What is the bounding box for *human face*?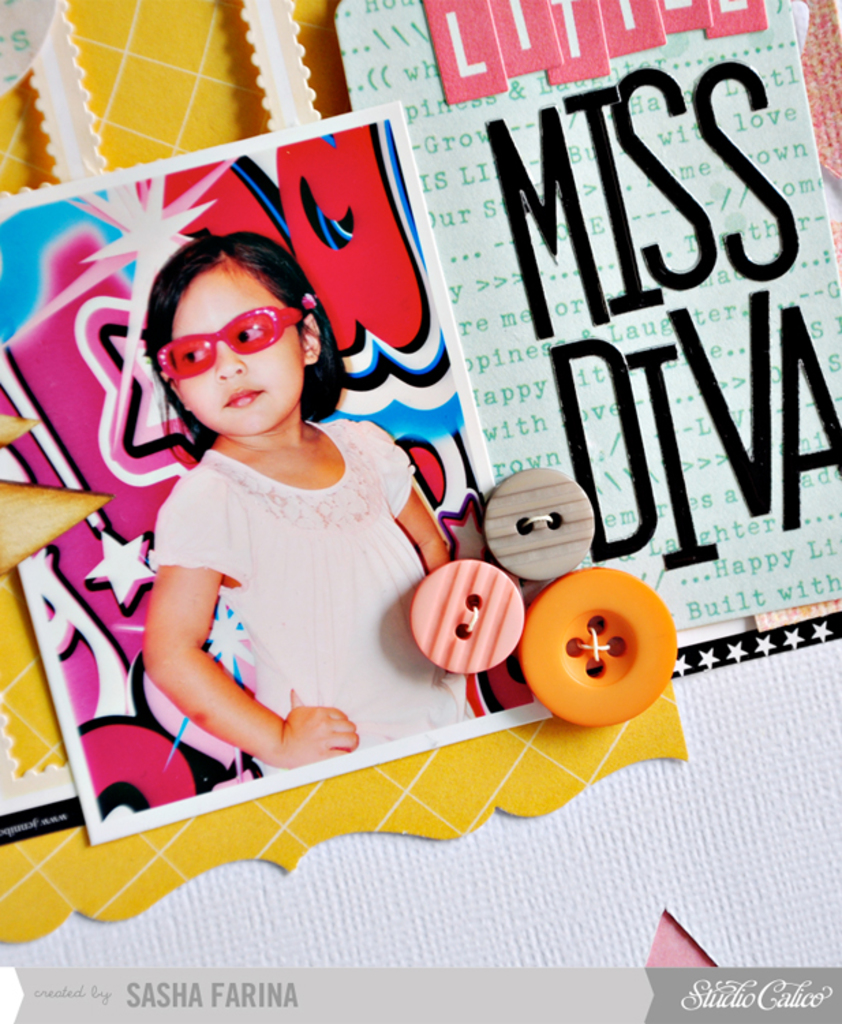
Rect(168, 253, 303, 438).
